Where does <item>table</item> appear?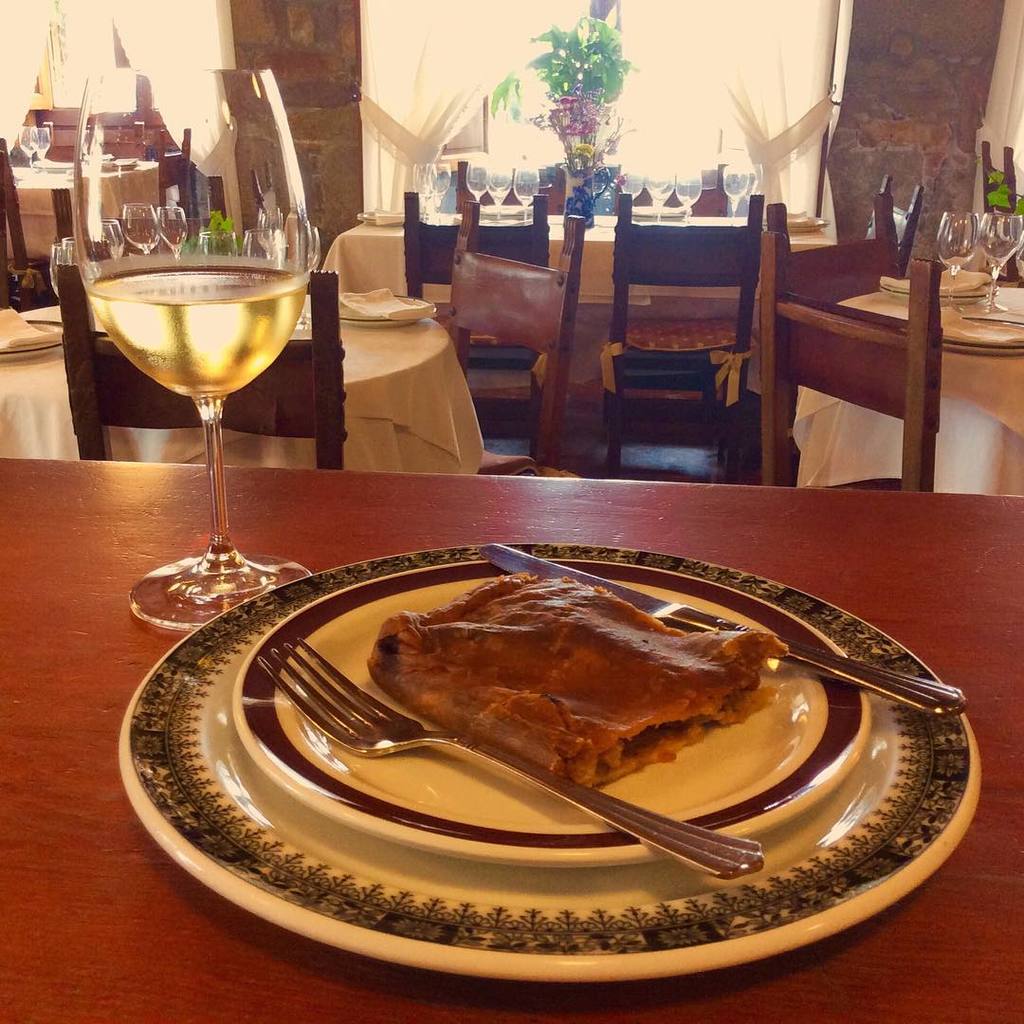
Appears at (322, 204, 849, 282).
